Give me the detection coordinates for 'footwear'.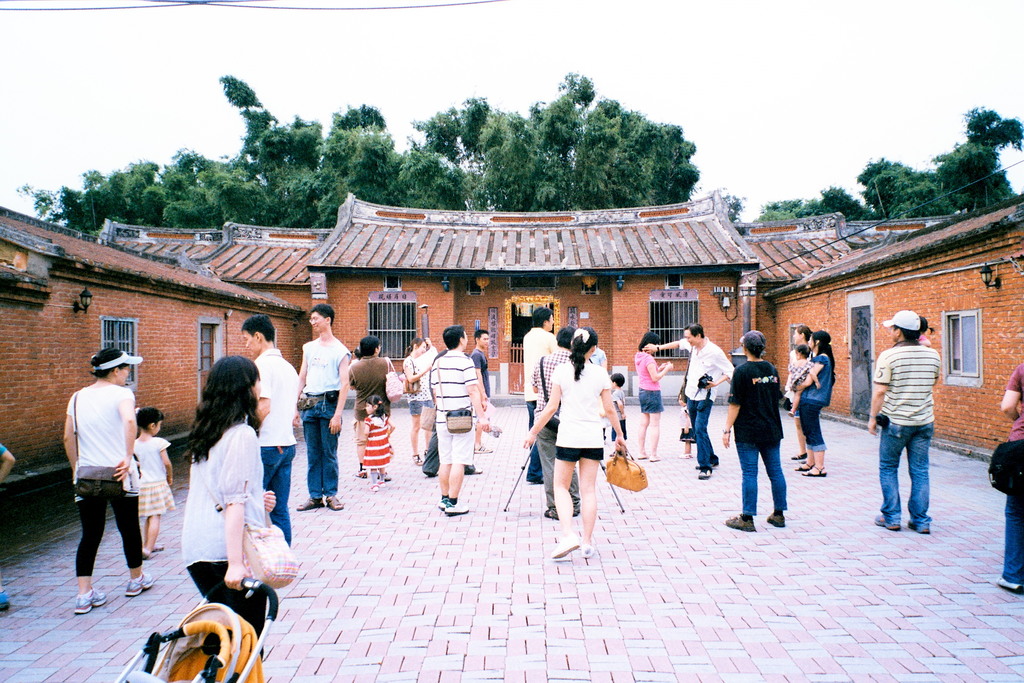
[left=764, top=511, right=785, bottom=526].
